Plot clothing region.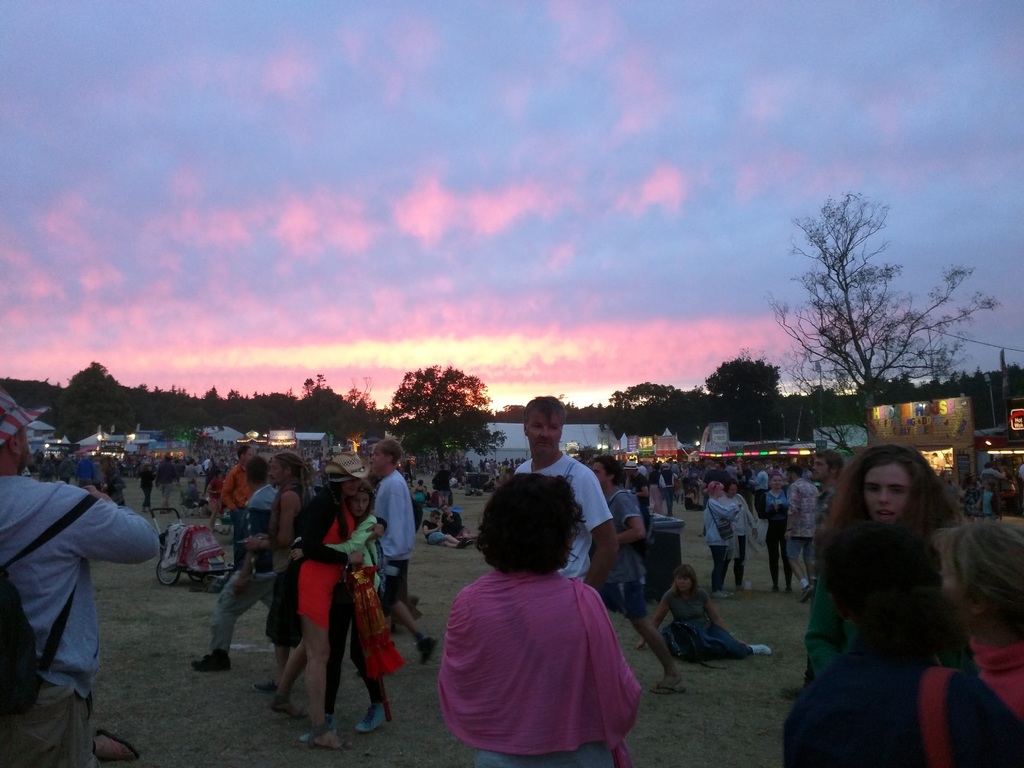
Plotted at [left=433, top=577, right=641, bottom=767].
